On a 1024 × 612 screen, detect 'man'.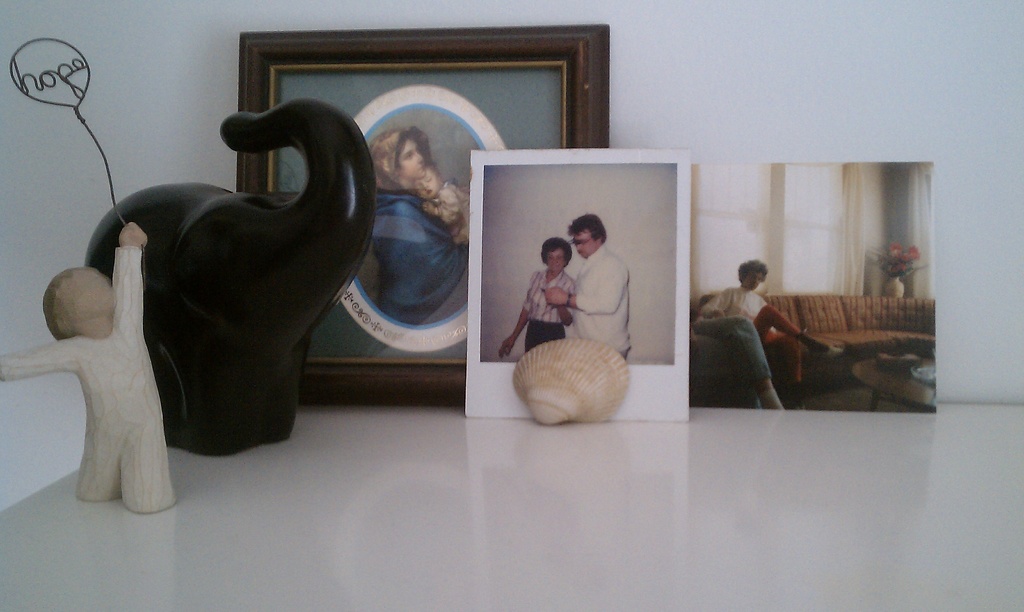
bbox(696, 262, 801, 412).
